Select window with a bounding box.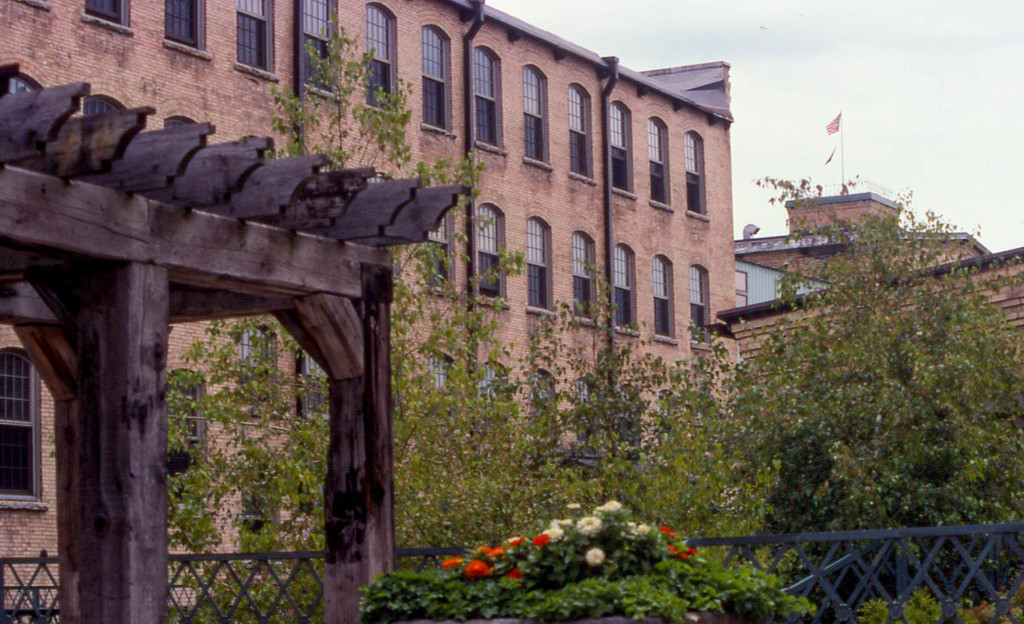
{"left": 82, "top": 0, "right": 128, "bottom": 33}.
